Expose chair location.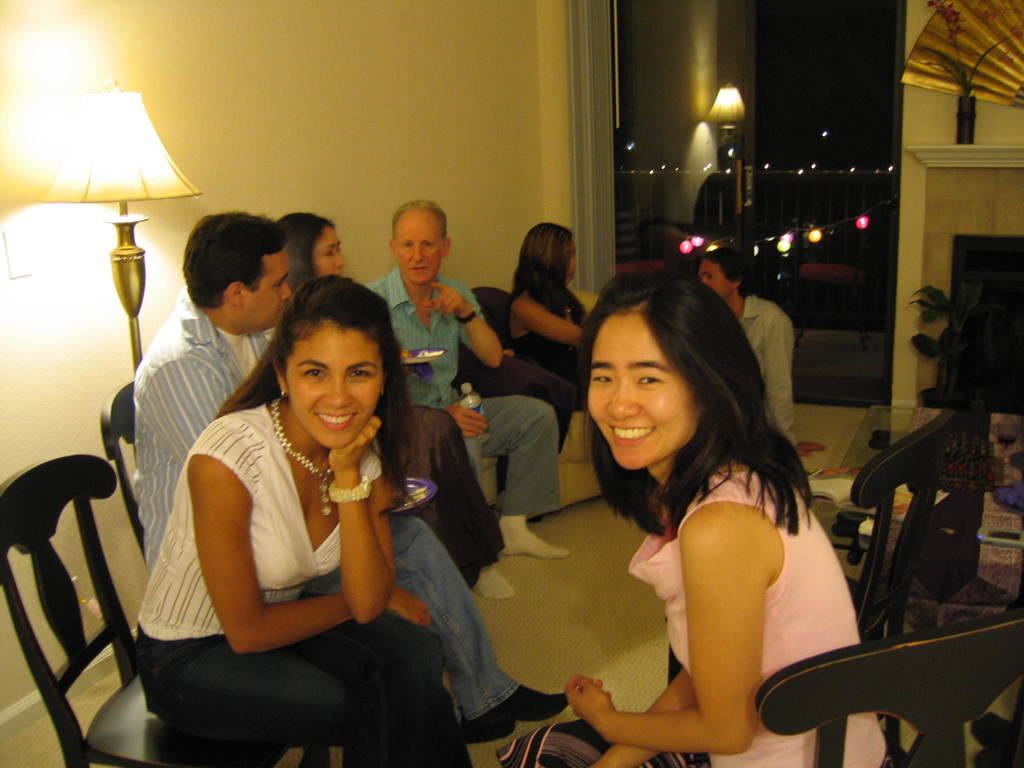
Exposed at BBox(847, 406, 966, 746).
